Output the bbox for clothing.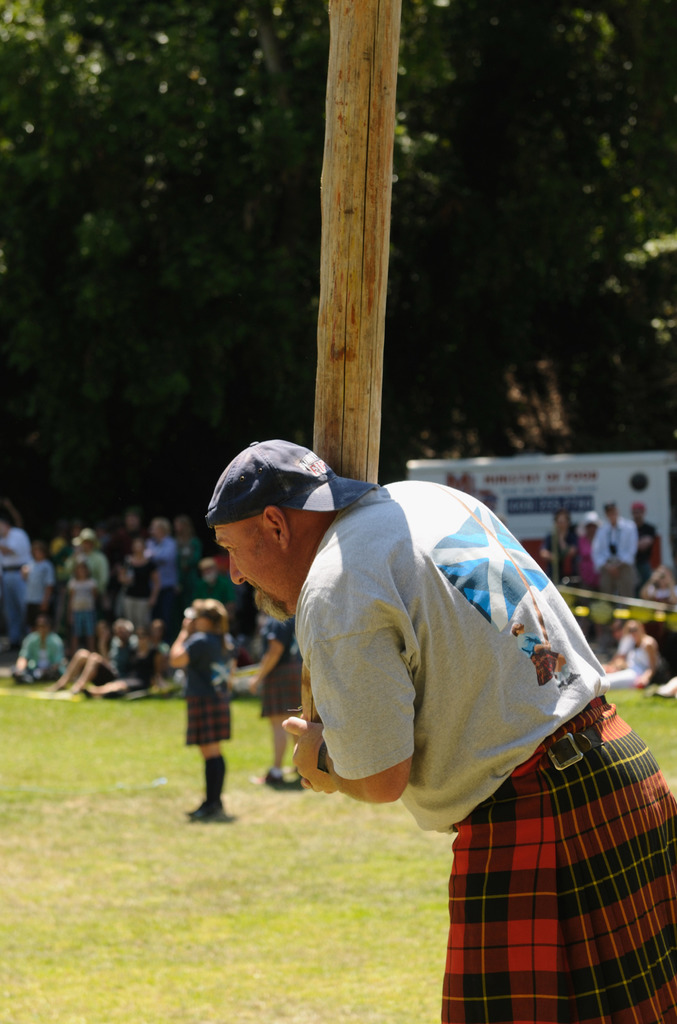
box(30, 561, 44, 608).
